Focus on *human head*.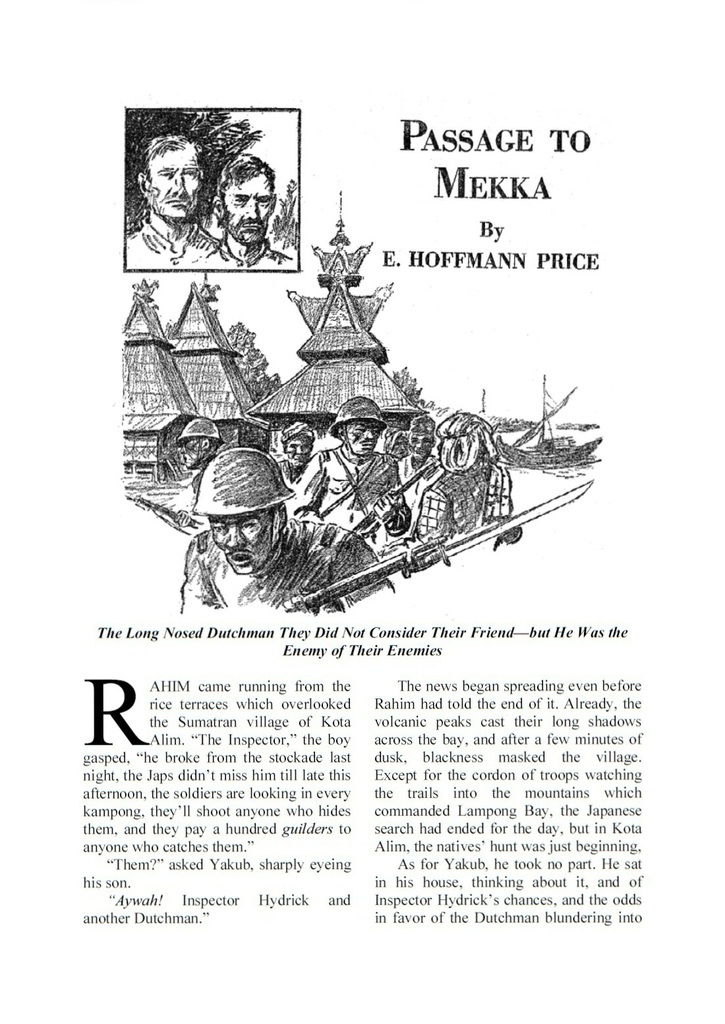
Focused at bbox(132, 134, 202, 221).
